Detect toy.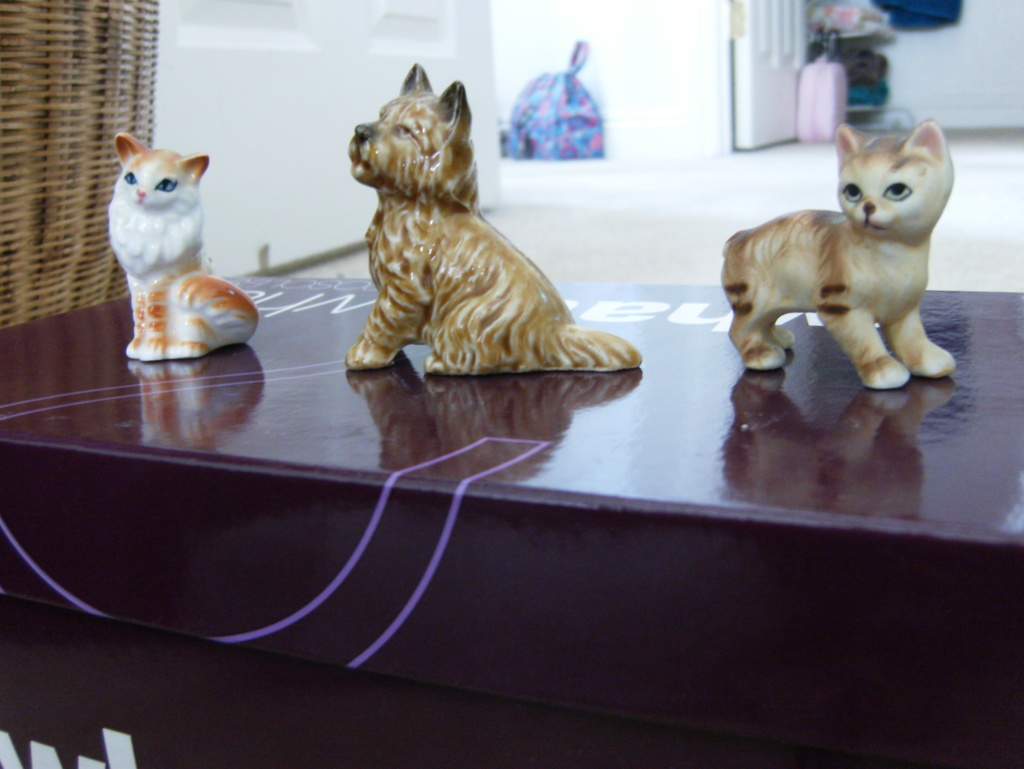
Detected at bbox=(732, 120, 954, 400).
